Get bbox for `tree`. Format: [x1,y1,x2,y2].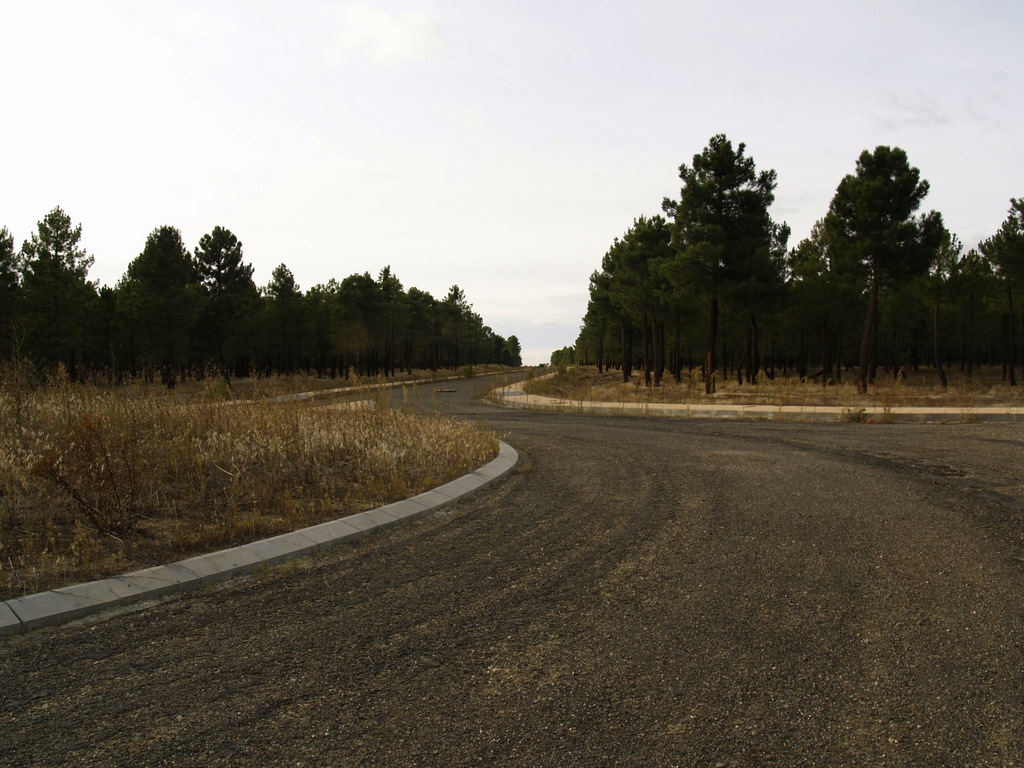
[802,130,1023,389].
